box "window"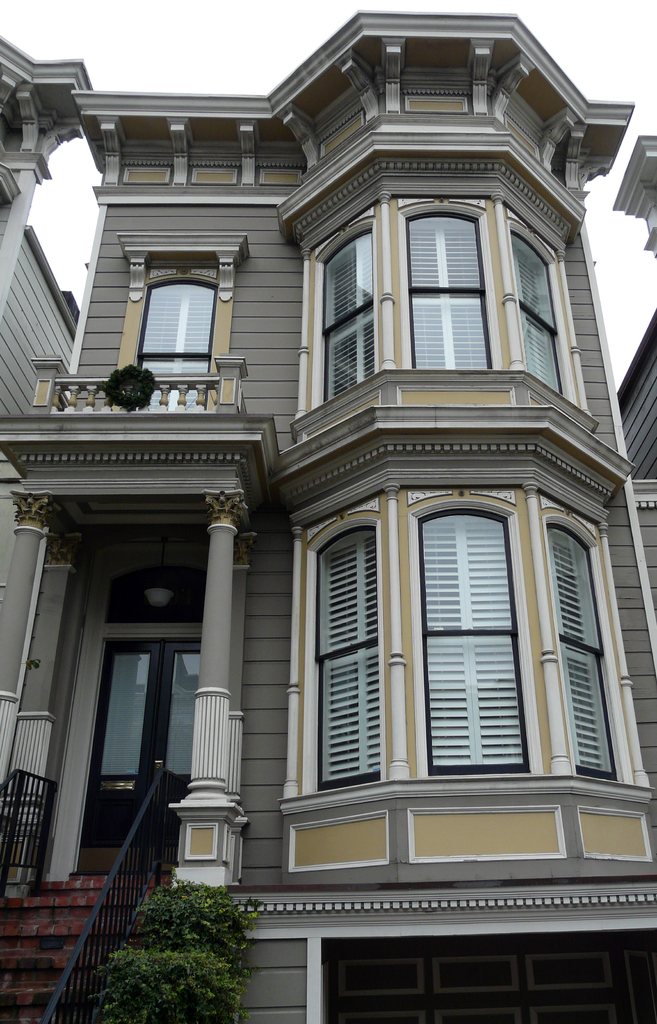
401/193/499/371
